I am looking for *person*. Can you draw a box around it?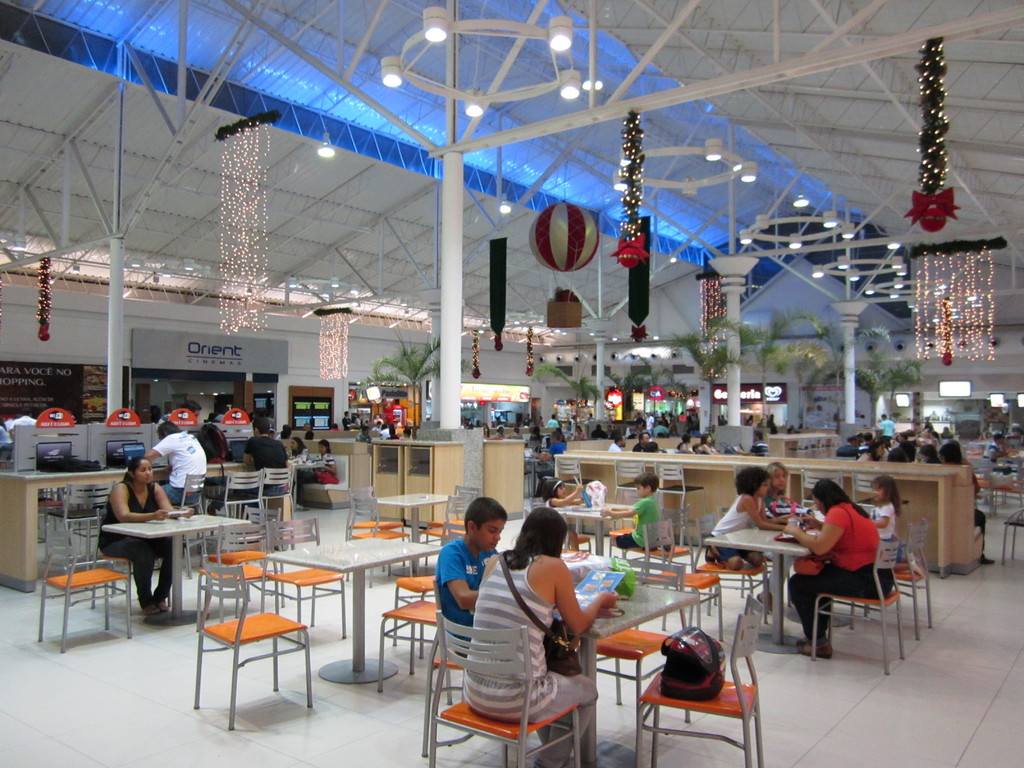
Sure, the bounding box is [left=541, top=434, right=566, bottom=468].
